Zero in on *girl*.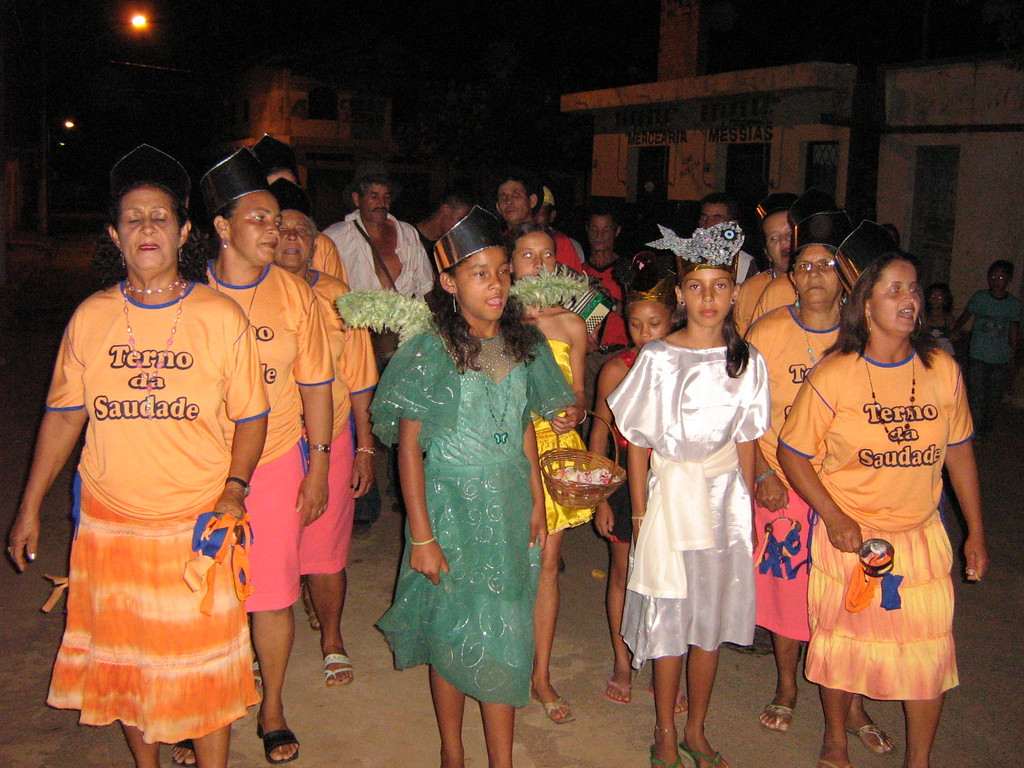
Zeroed in: bbox(602, 218, 772, 765).
